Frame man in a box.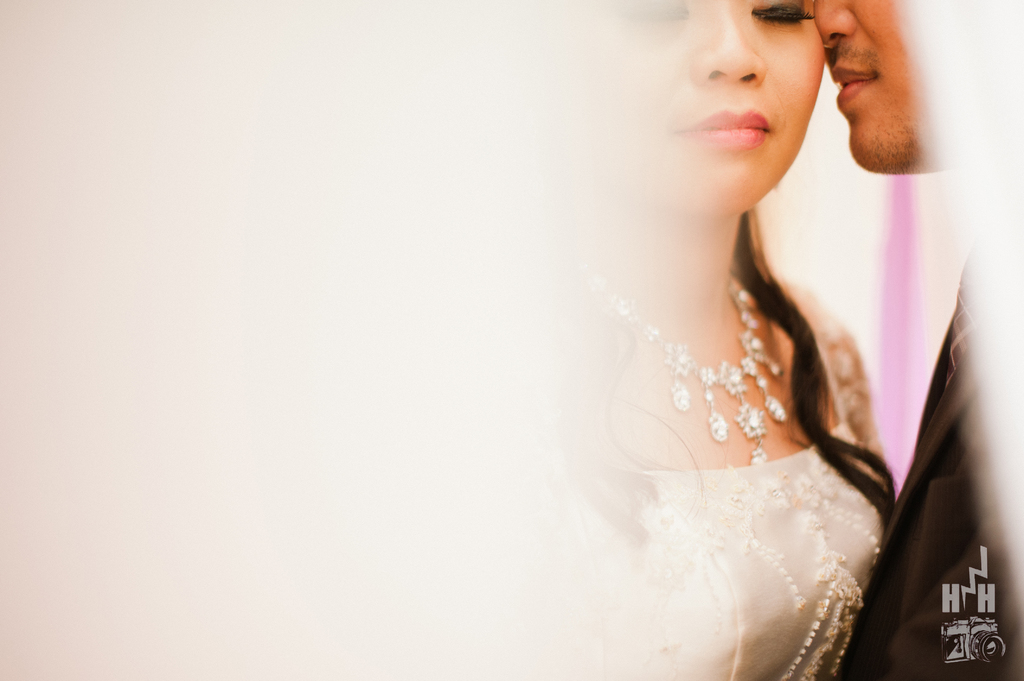
809/0/1023/680.
